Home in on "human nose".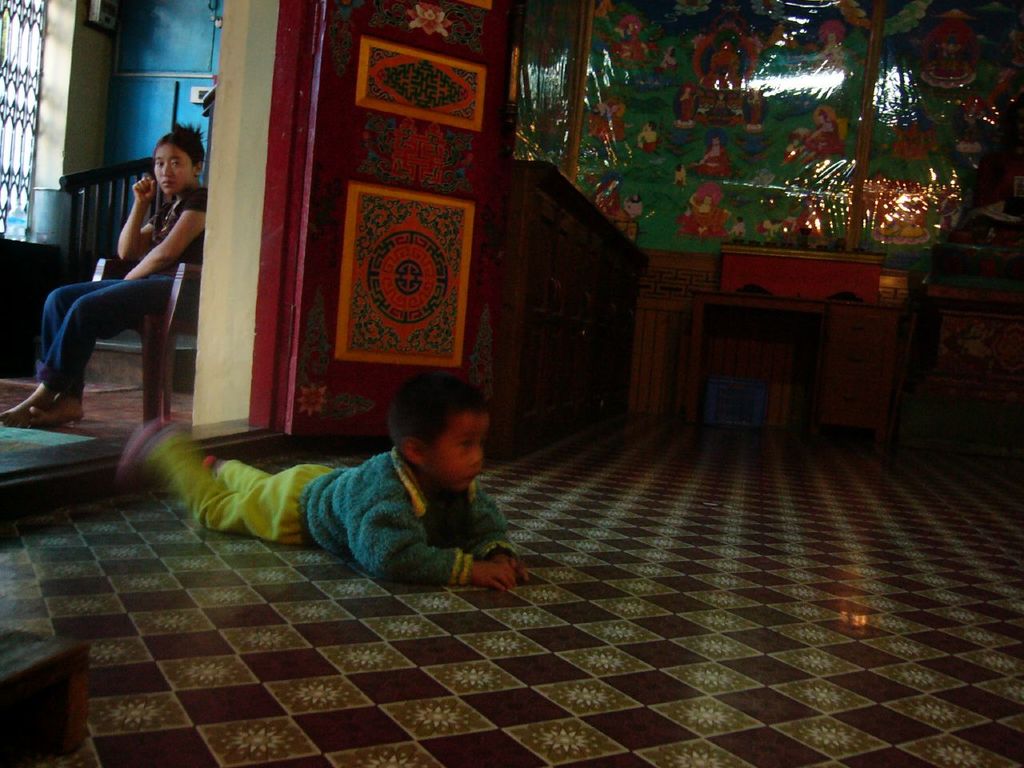
Homed in at (472,444,482,466).
